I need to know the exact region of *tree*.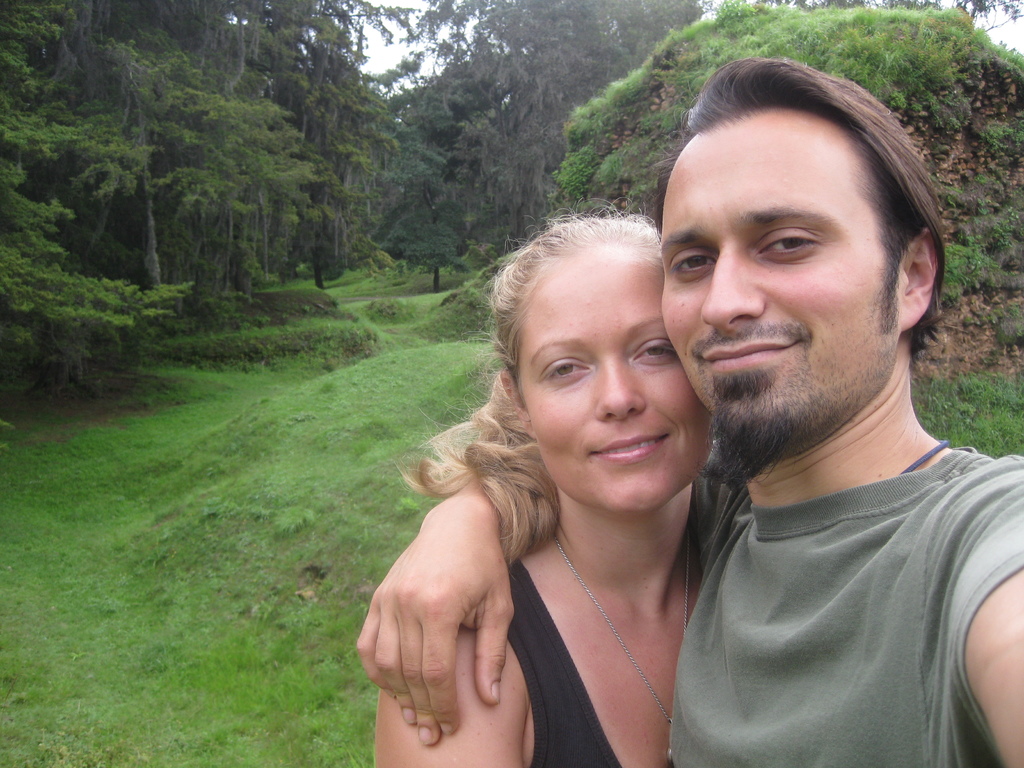
Region: detection(461, 0, 643, 257).
